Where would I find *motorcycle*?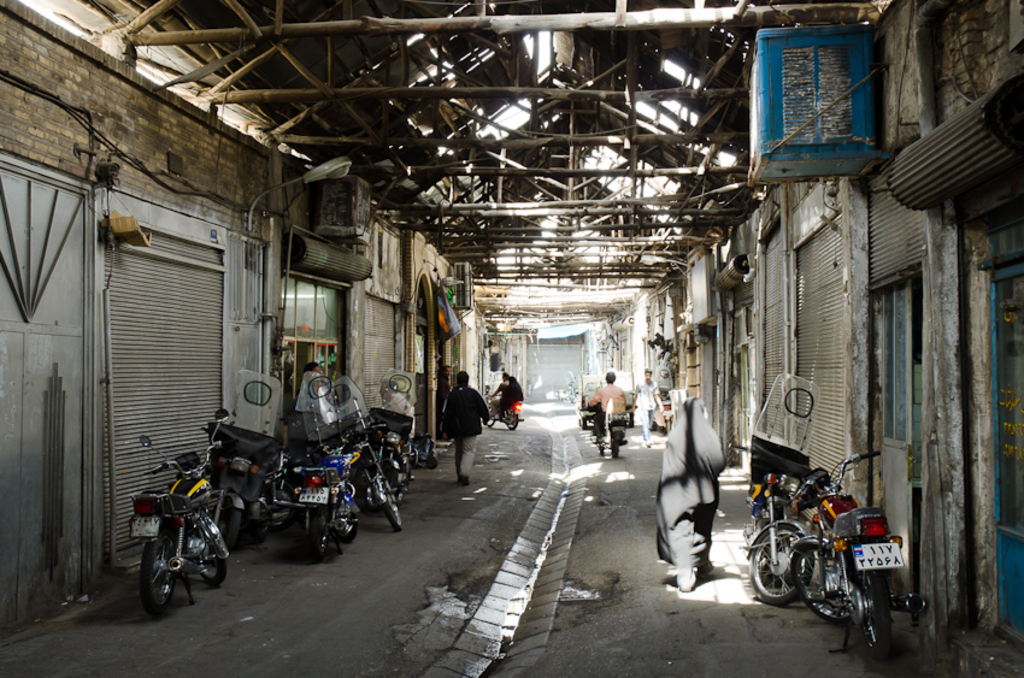
At 730:372:816:606.
